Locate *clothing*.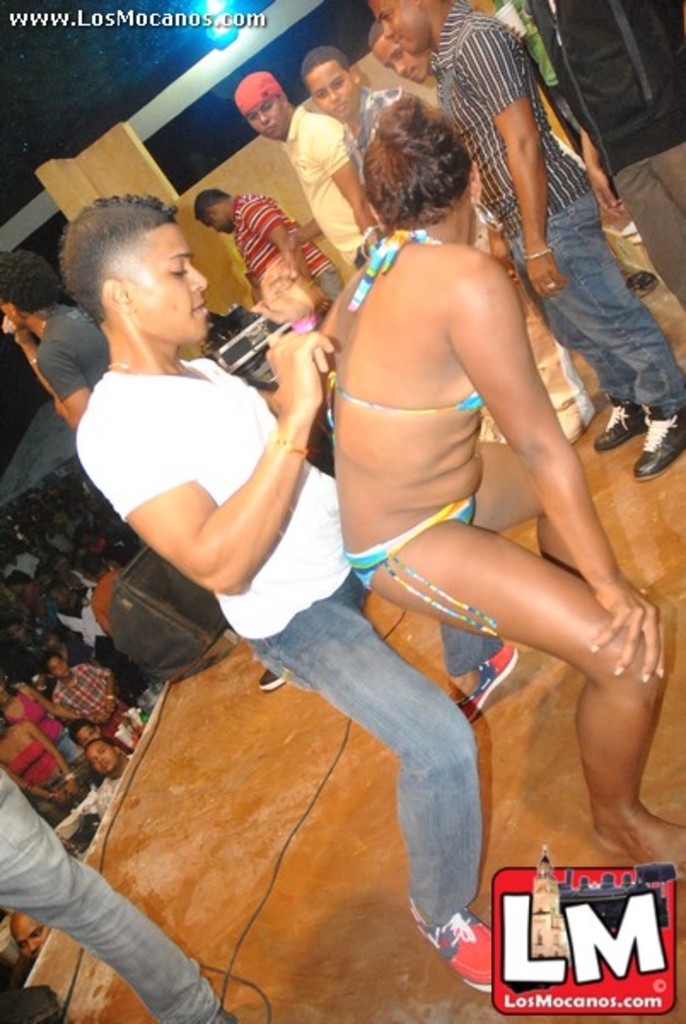
Bounding box: bbox=[338, 89, 420, 191].
